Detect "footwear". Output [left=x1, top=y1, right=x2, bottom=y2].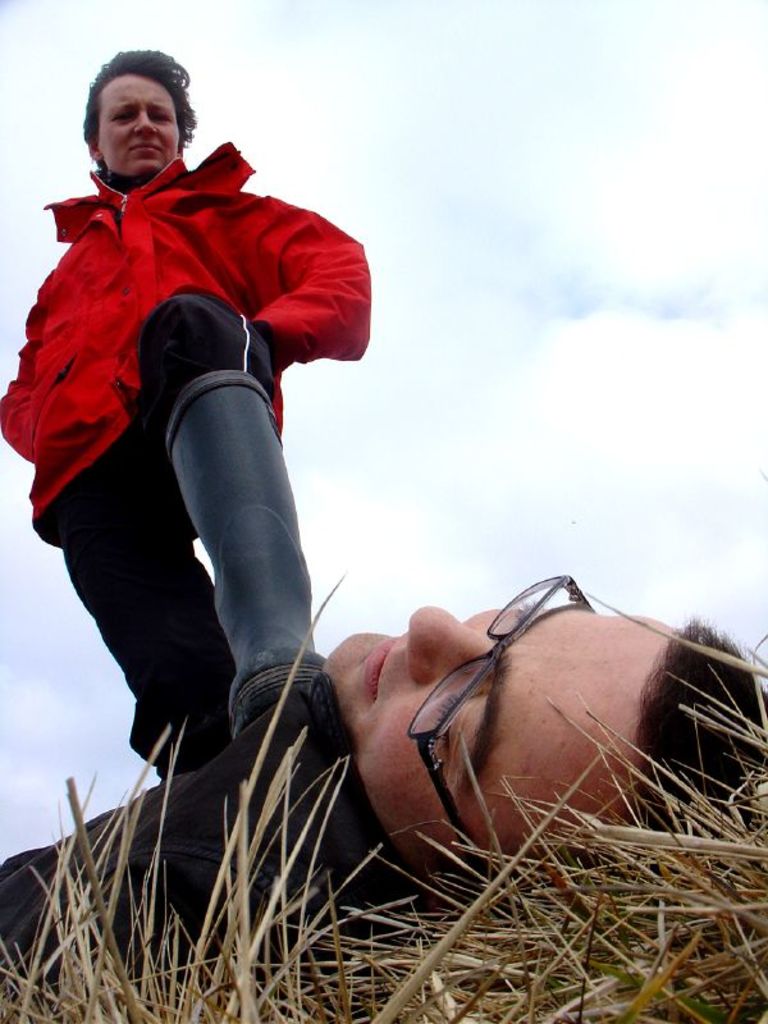
[left=161, top=370, right=326, bottom=735].
